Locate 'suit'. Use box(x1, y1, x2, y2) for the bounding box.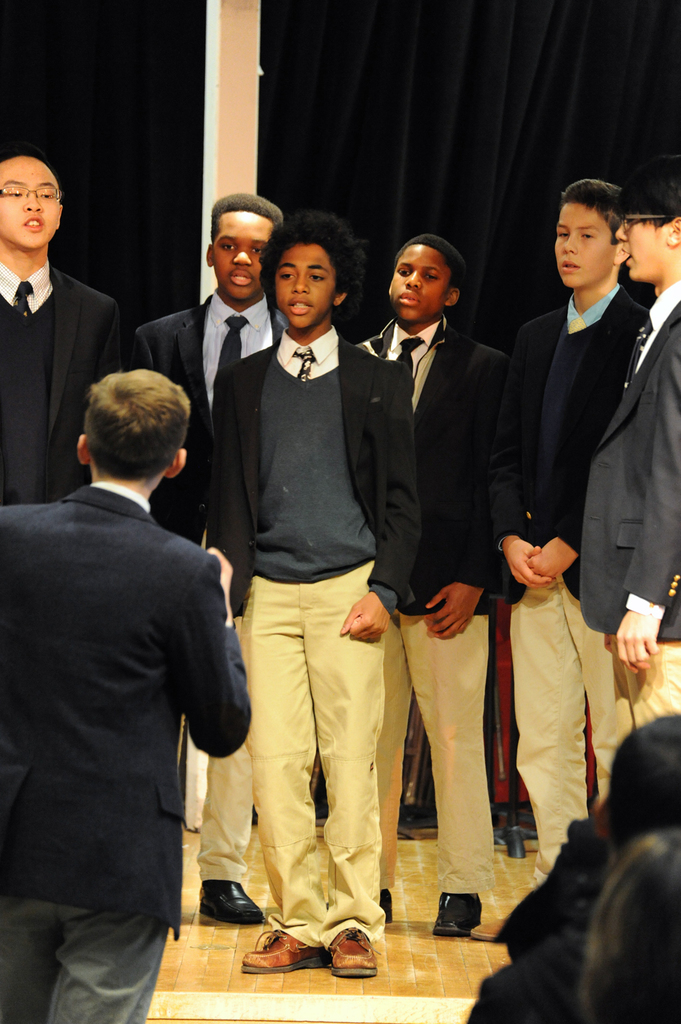
box(212, 323, 422, 608).
